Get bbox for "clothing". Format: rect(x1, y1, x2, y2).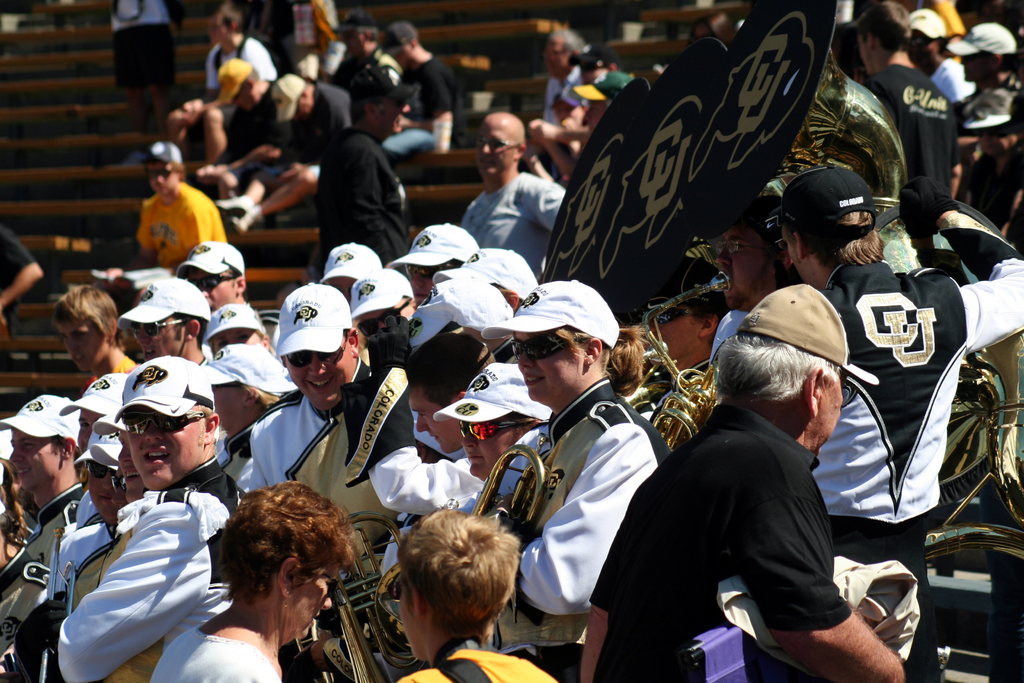
rect(202, 27, 279, 98).
